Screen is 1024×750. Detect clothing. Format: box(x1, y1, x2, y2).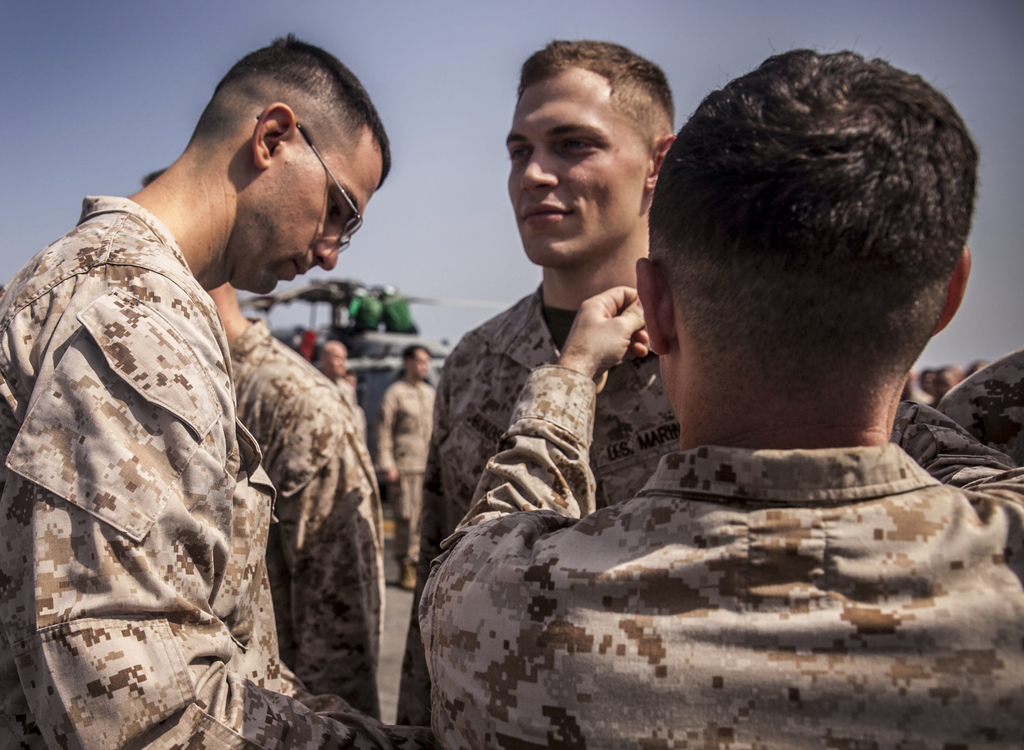
box(398, 280, 680, 735).
